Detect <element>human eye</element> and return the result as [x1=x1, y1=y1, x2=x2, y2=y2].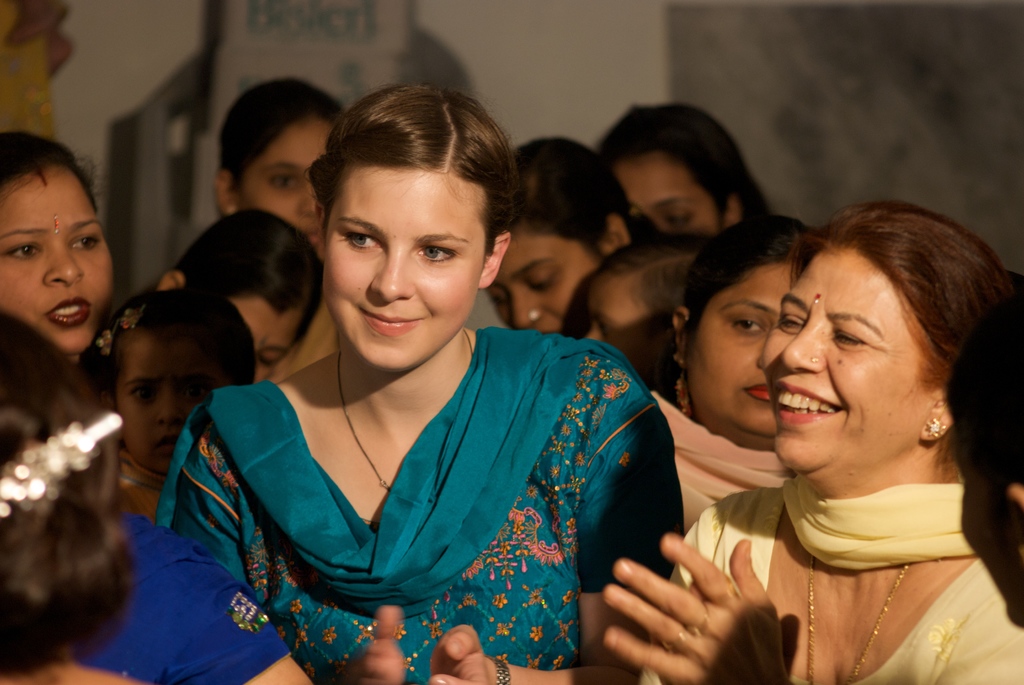
[x1=527, y1=270, x2=557, y2=291].
